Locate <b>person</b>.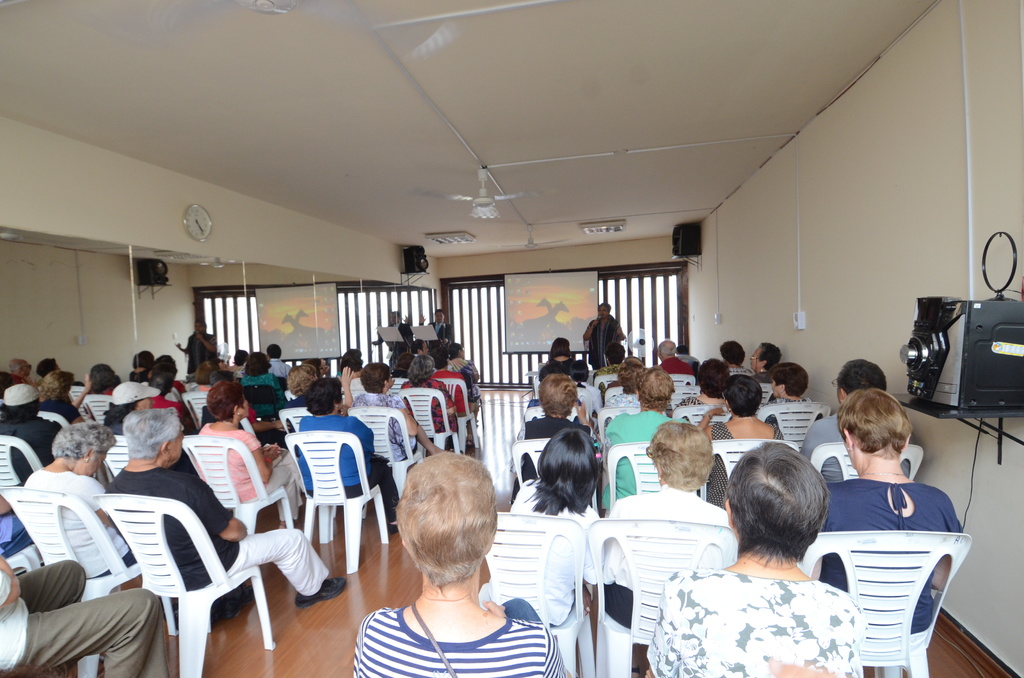
Bounding box: [522,375,593,444].
